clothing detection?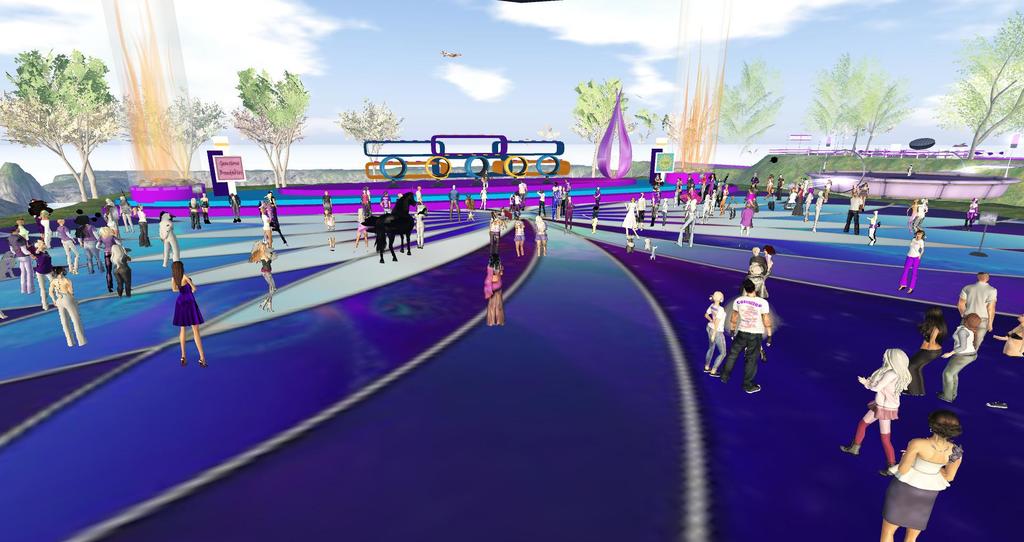
bbox=(723, 277, 781, 378)
